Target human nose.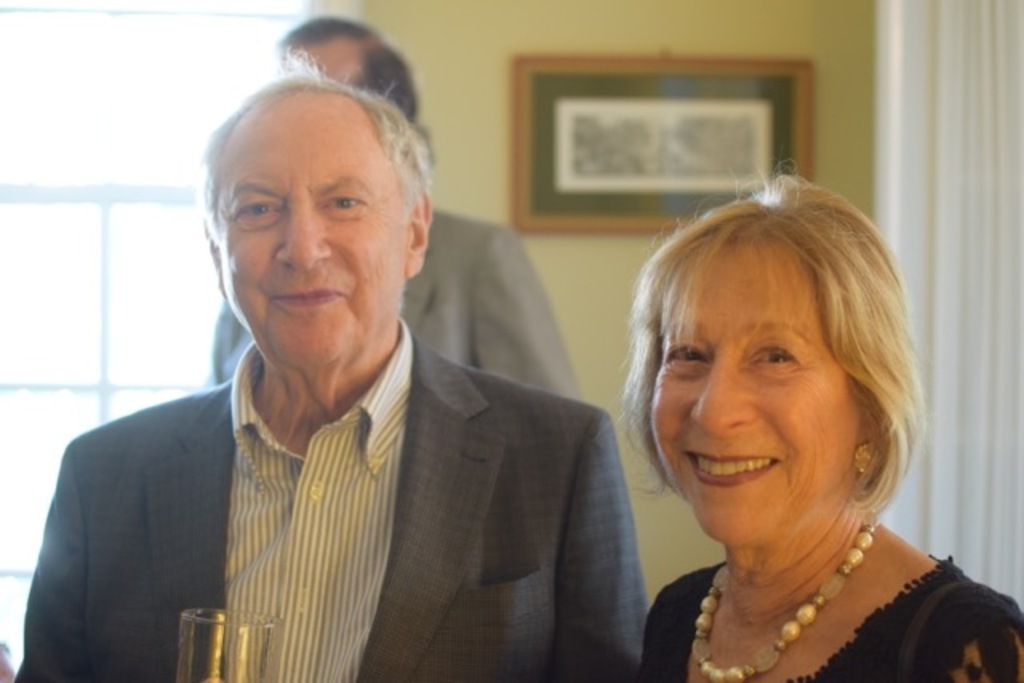
Target region: box=[272, 203, 331, 267].
